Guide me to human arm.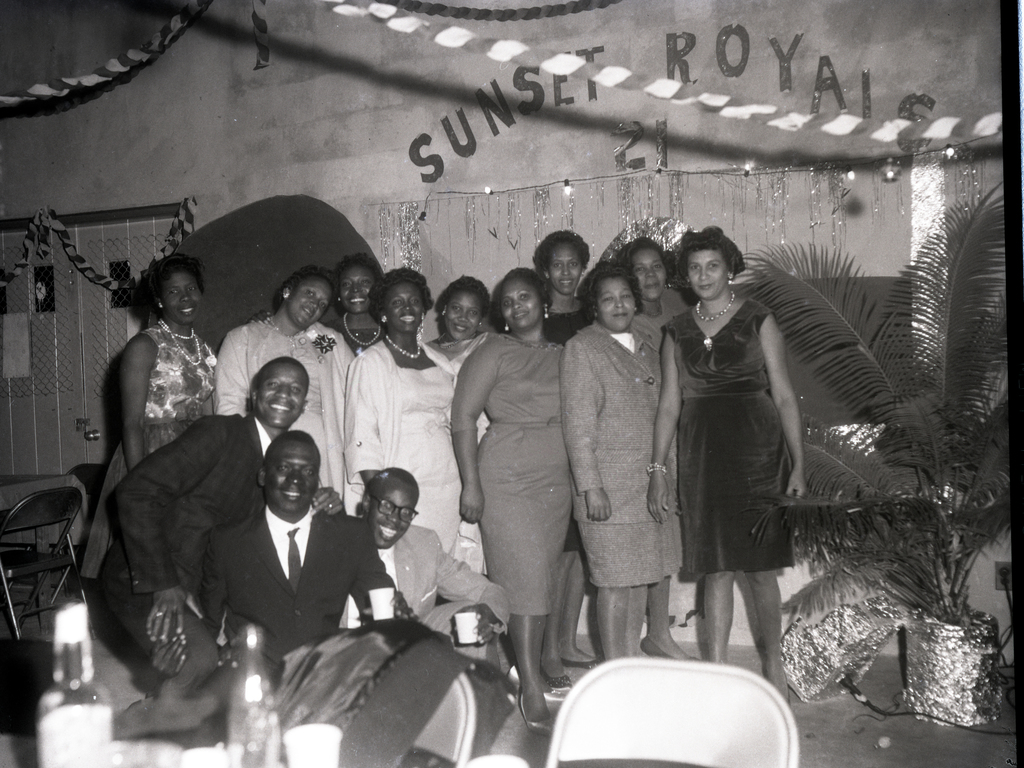
Guidance: (x1=123, y1=331, x2=159, y2=476).
